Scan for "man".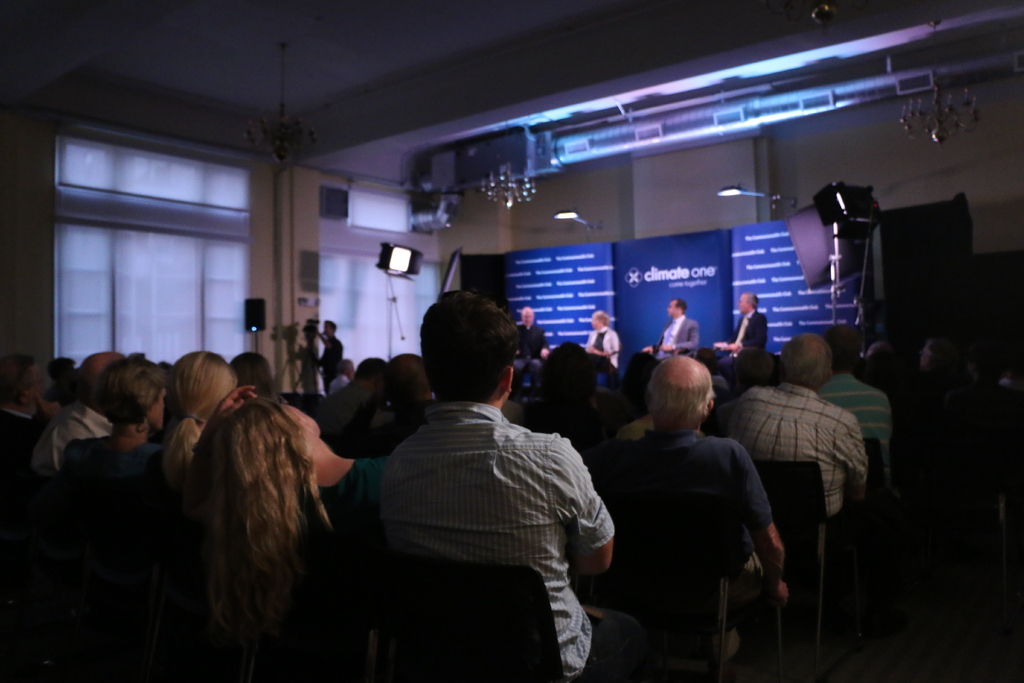
Scan result: (0,347,63,470).
